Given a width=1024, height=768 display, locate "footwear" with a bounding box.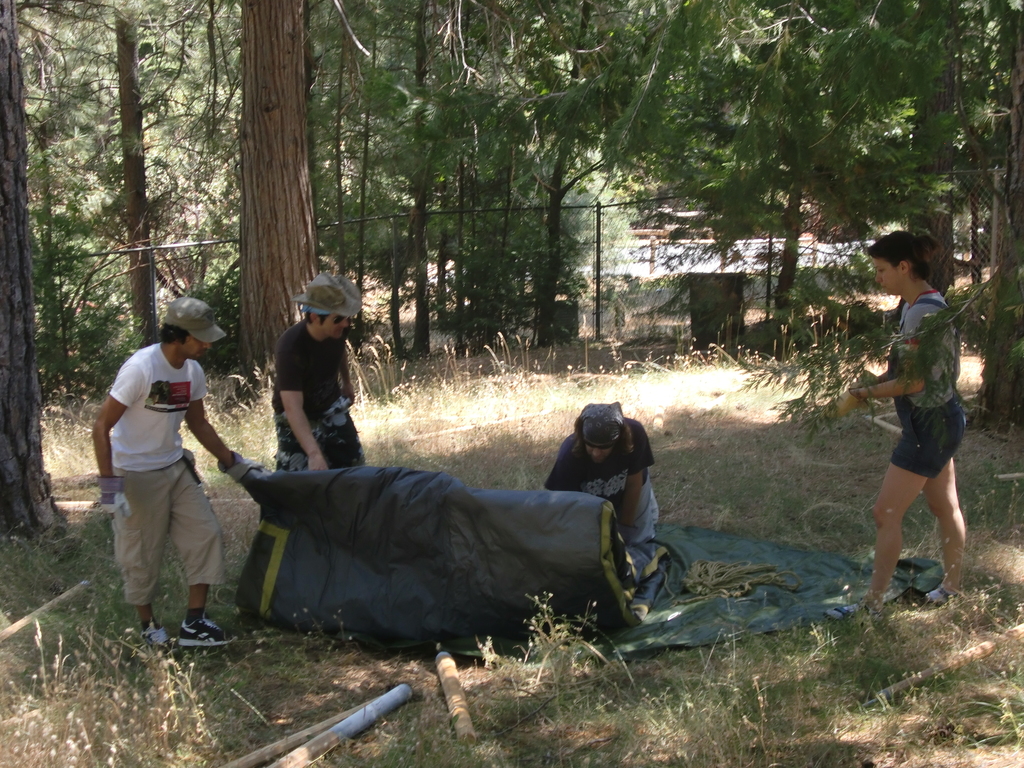
Located: (left=916, top=585, right=959, bottom=606).
